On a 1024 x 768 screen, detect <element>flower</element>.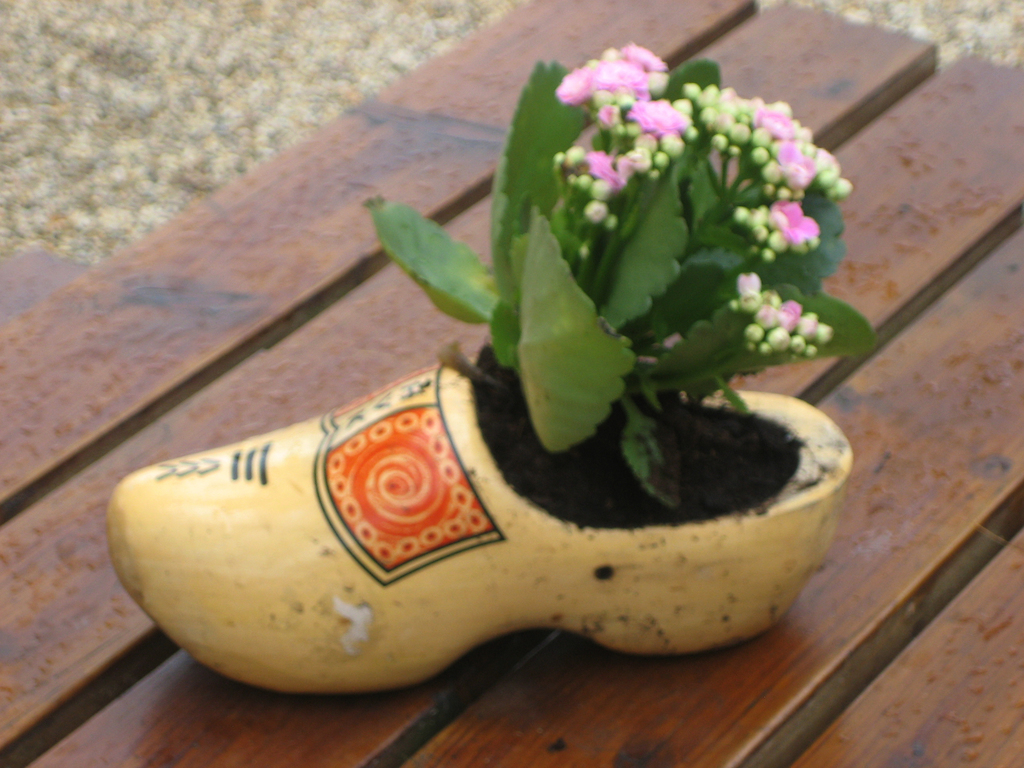
x1=588, y1=56, x2=649, y2=85.
